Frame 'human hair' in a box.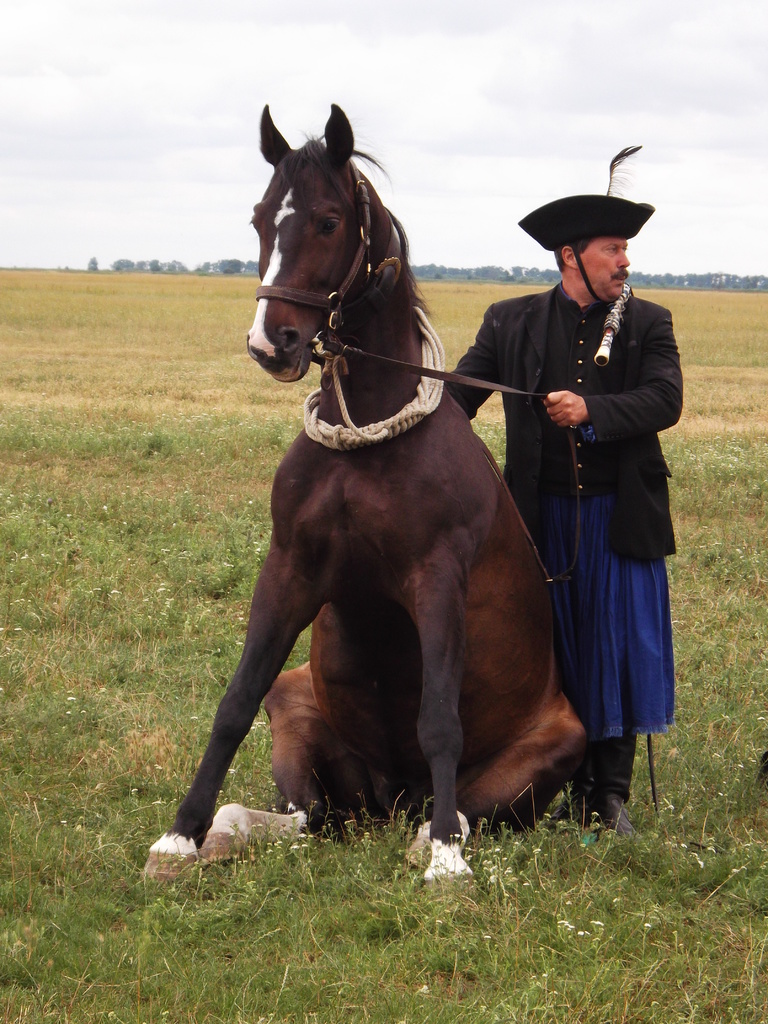
BBox(550, 239, 591, 268).
